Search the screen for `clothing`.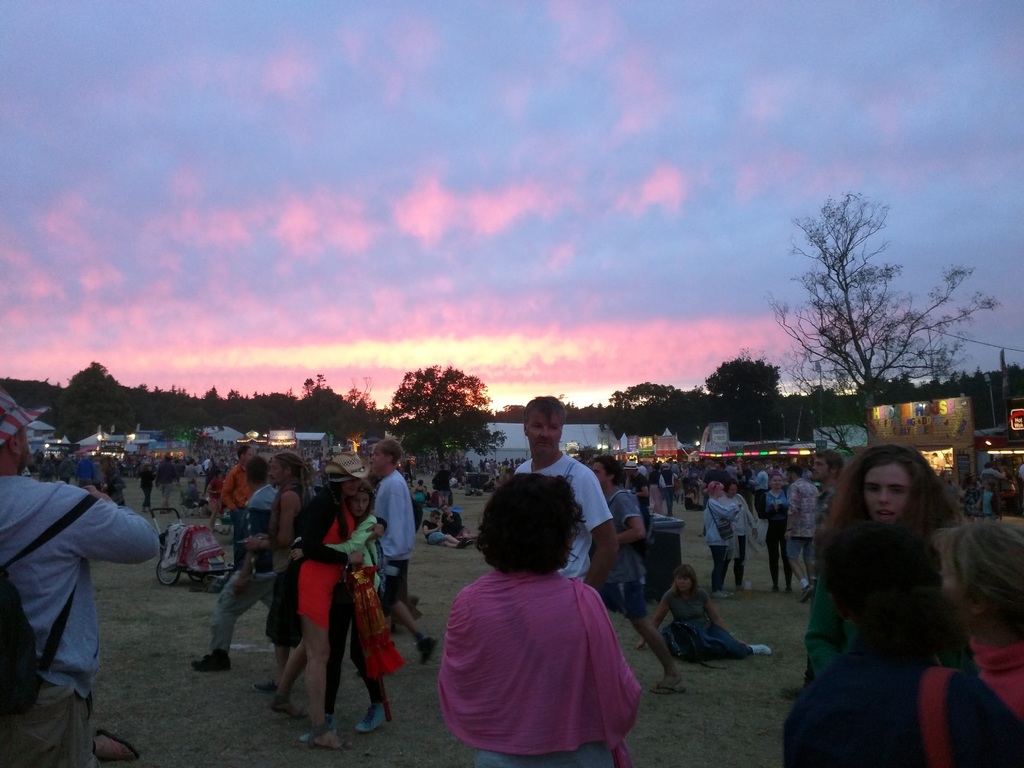
Found at l=220, t=452, r=260, b=575.
